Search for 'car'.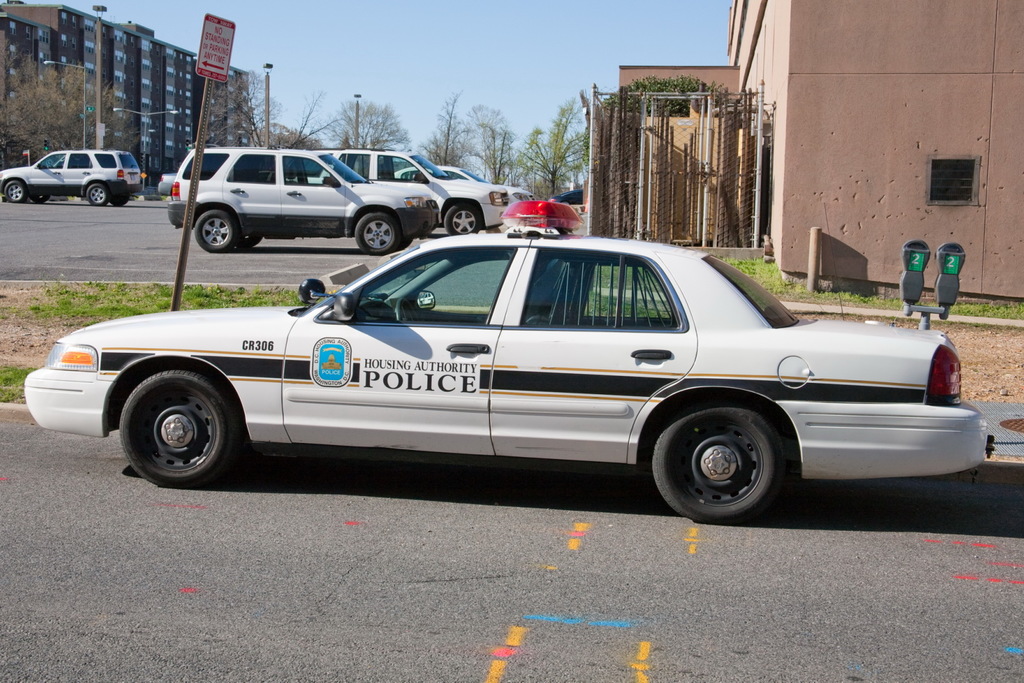
Found at (3, 147, 138, 206).
